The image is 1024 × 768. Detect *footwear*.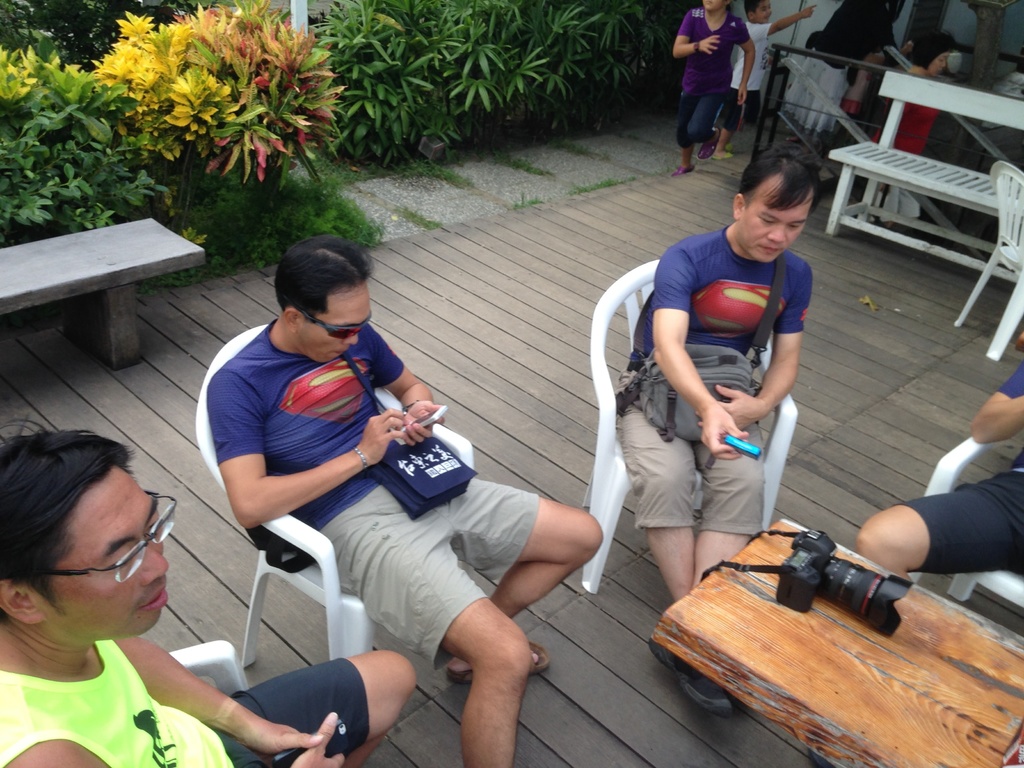
Detection: rect(441, 641, 552, 678).
